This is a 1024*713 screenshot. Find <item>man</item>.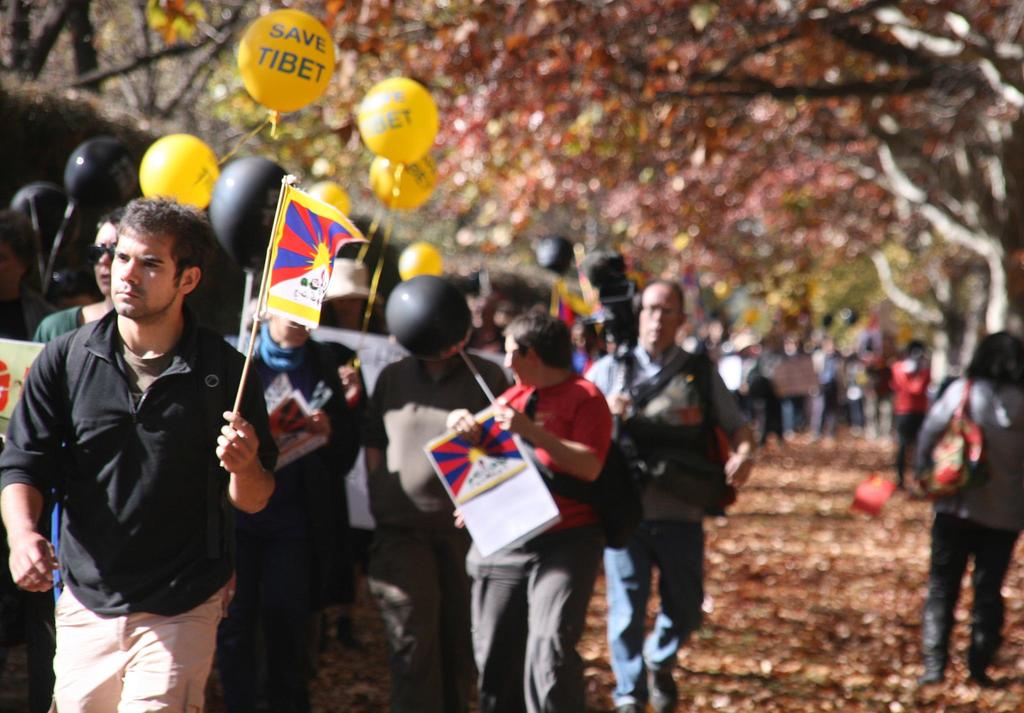
Bounding box: [left=362, top=340, right=509, bottom=712].
